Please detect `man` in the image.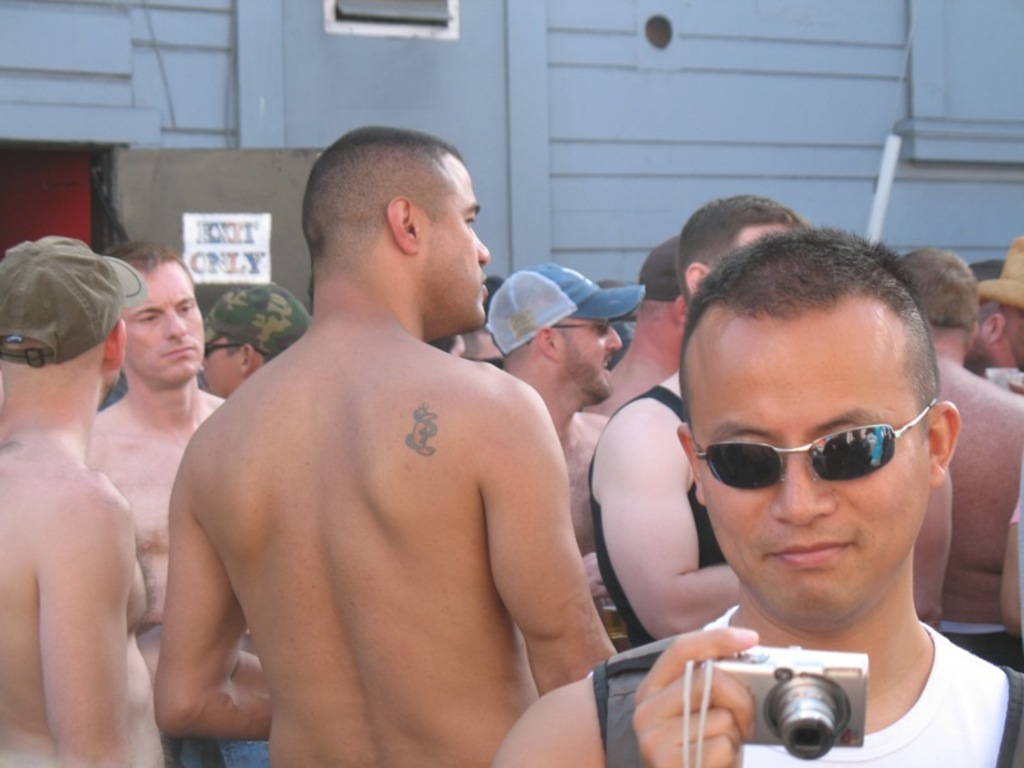
{"x1": 486, "y1": 262, "x2": 648, "y2": 584}.
